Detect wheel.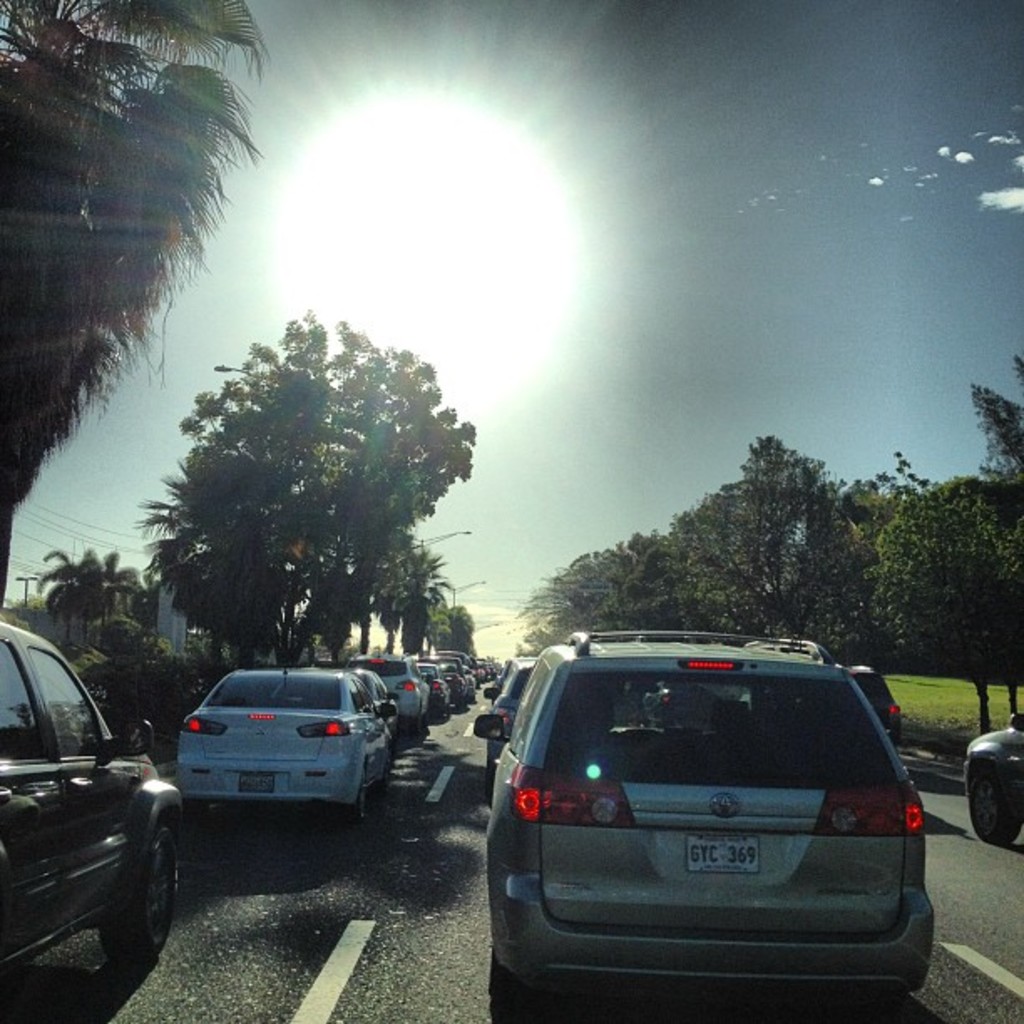
Detected at l=482, t=934, r=524, b=1022.
